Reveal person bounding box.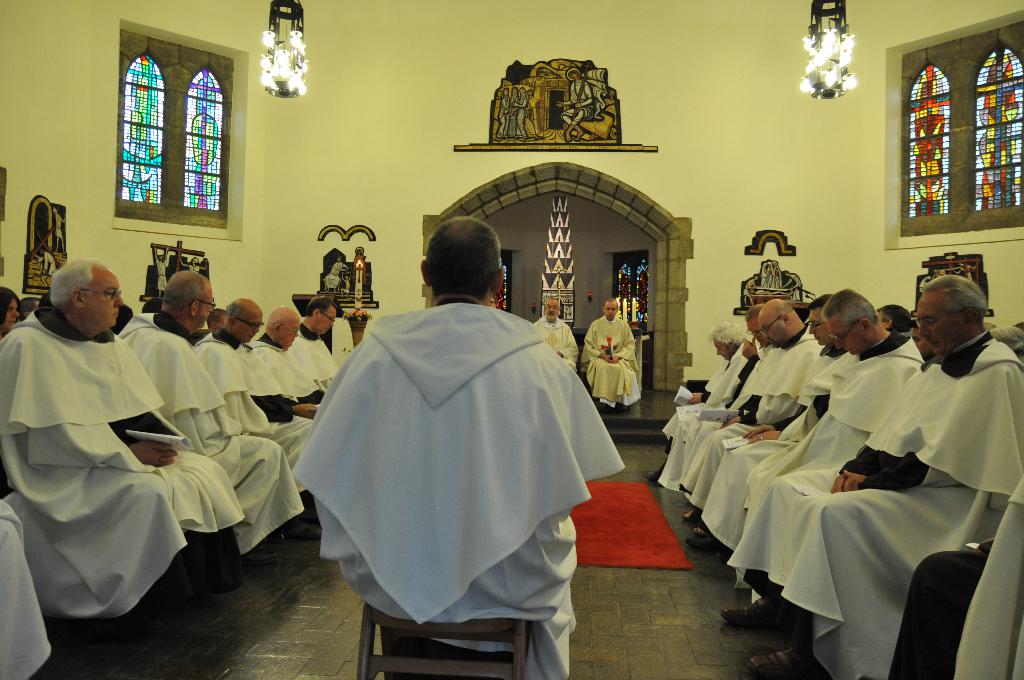
Revealed: l=582, t=298, r=646, b=414.
